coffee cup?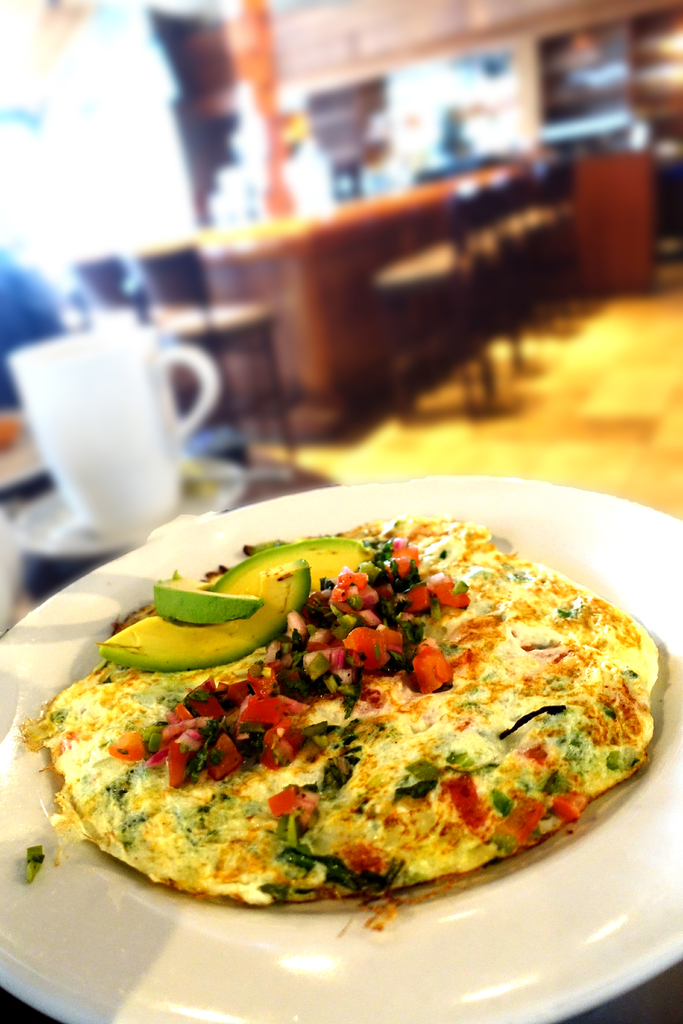
(6,324,222,540)
